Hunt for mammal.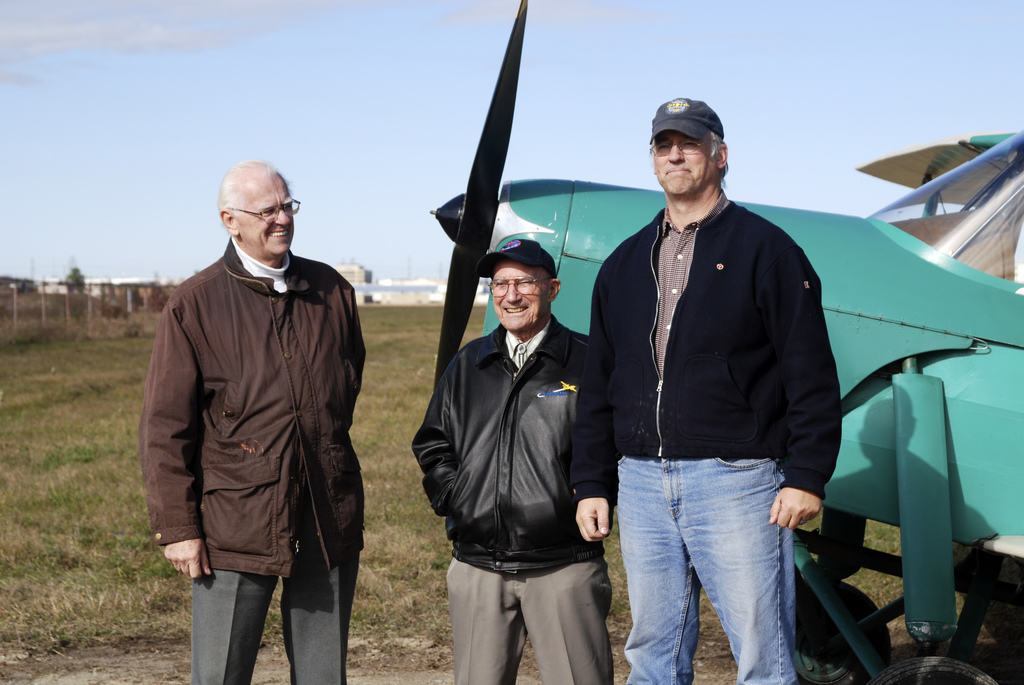
Hunted down at 140/132/374/684.
